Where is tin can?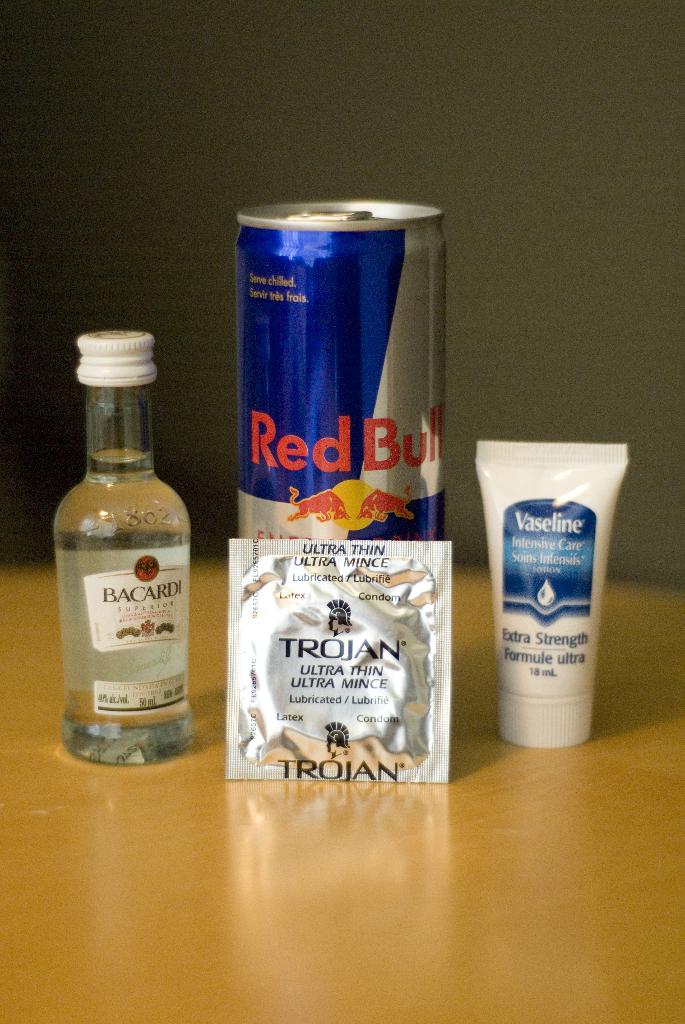
(left=233, top=196, right=450, bottom=540).
